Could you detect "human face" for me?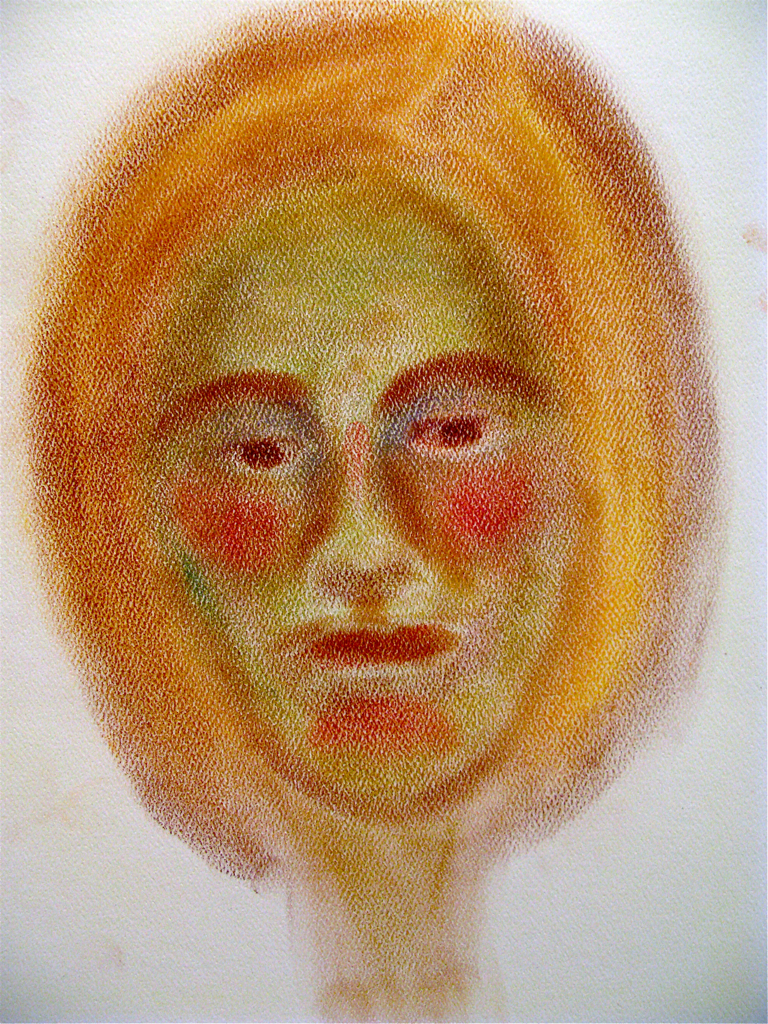
Detection result: bbox=[146, 187, 580, 813].
